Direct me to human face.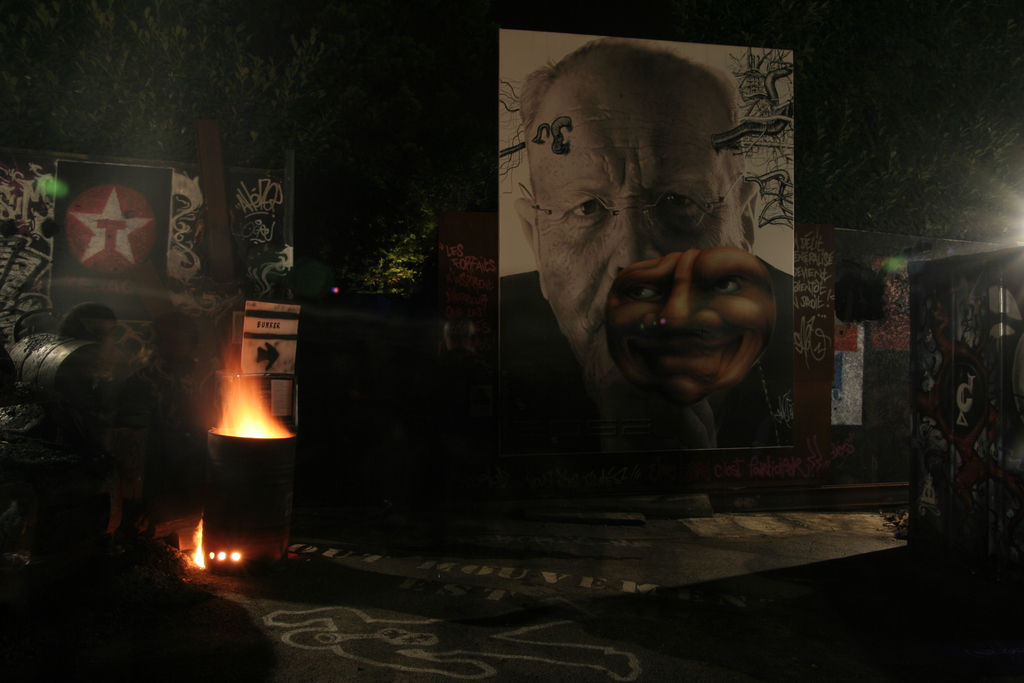
Direction: locate(538, 87, 735, 388).
